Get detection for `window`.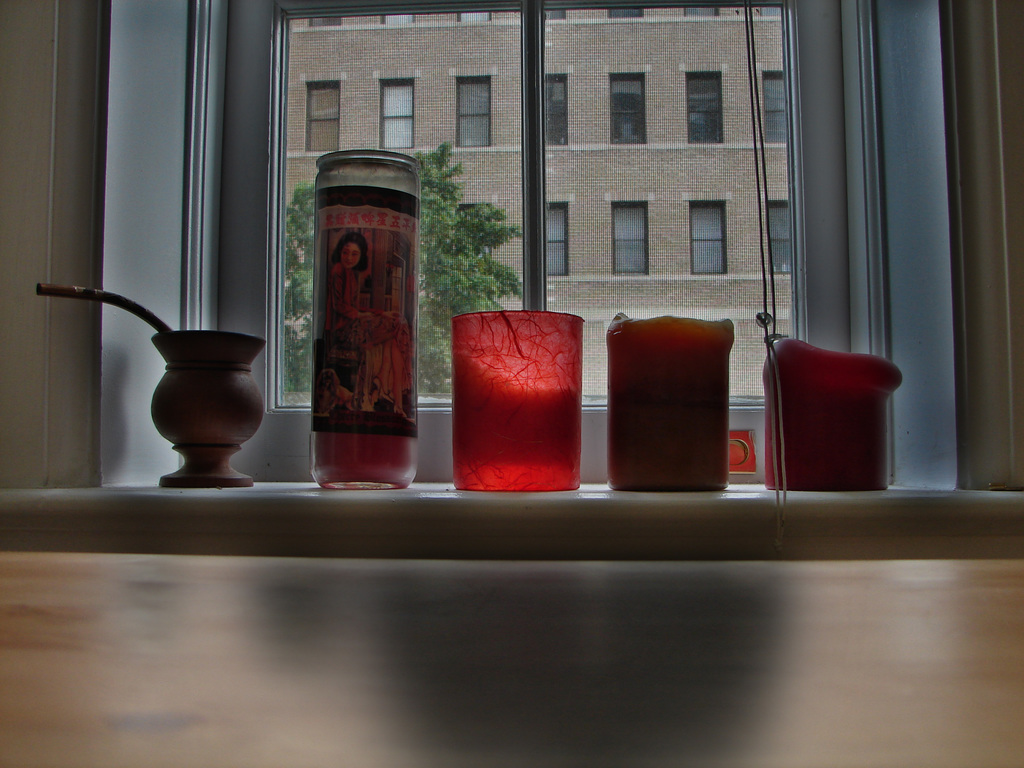
Detection: (left=609, top=202, right=652, bottom=275).
